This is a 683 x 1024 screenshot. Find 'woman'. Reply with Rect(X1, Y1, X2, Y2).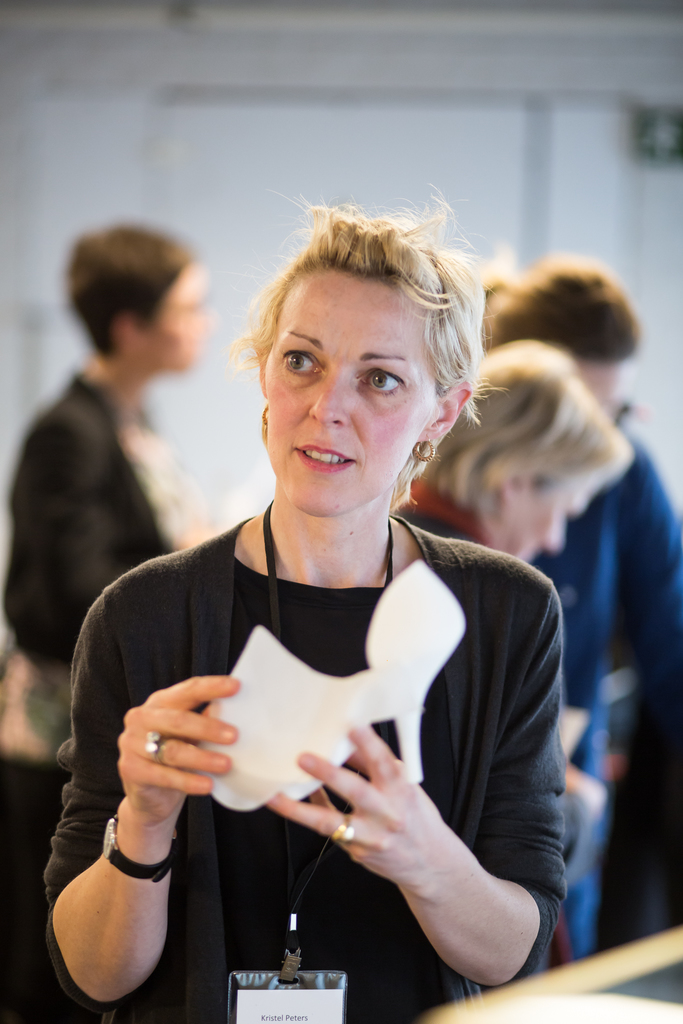
Rect(390, 337, 633, 970).
